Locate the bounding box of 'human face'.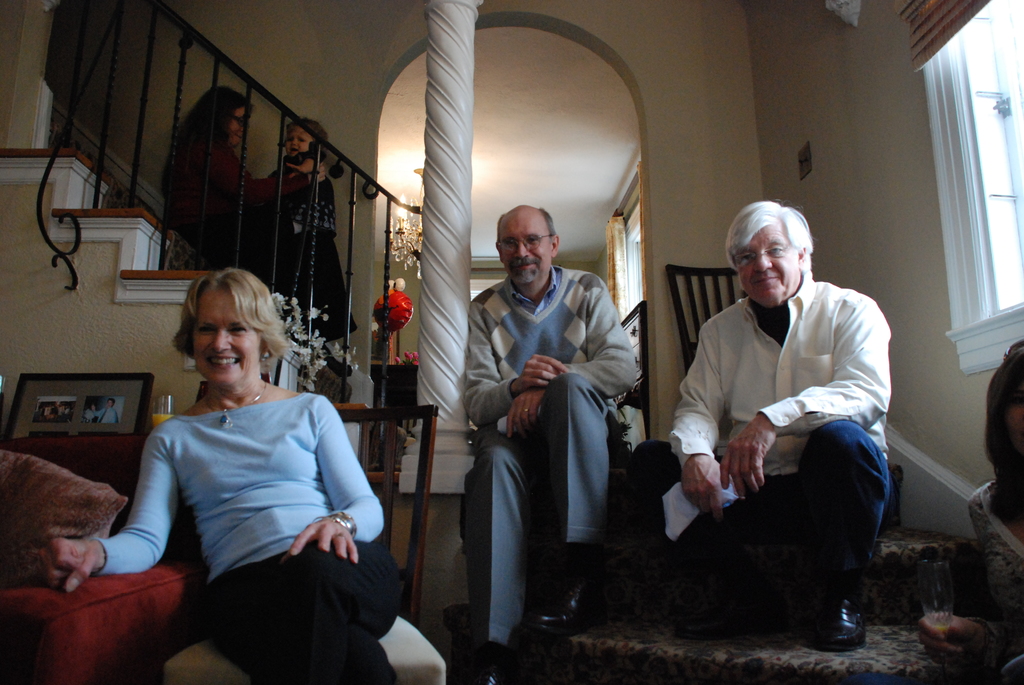
Bounding box: Rect(499, 200, 558, 292).
